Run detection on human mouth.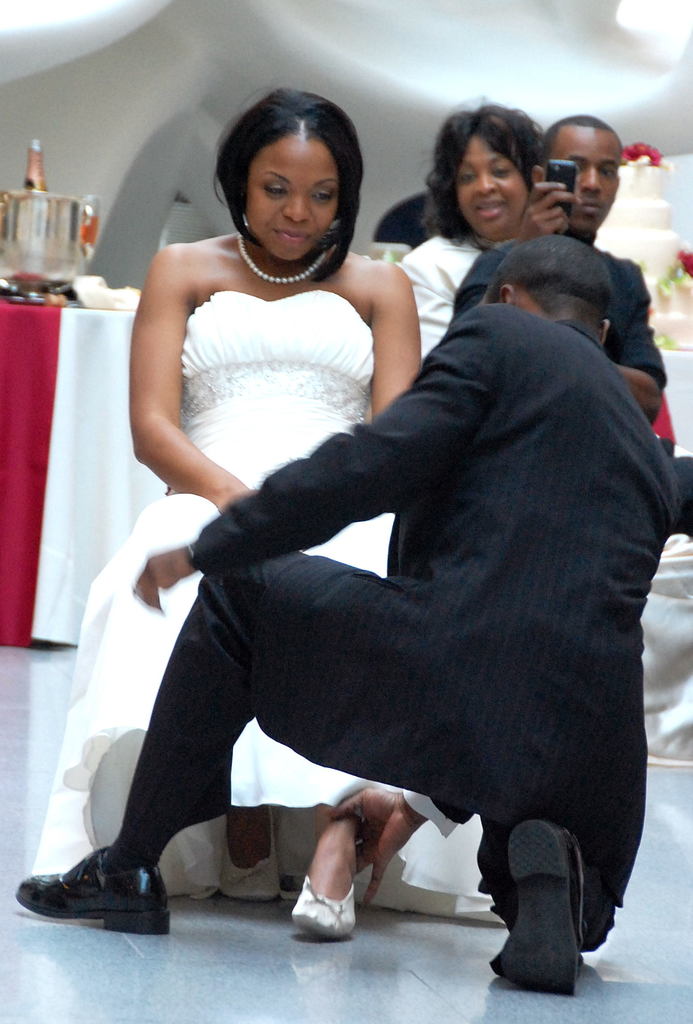
Result: rect(580, 196, 605, 207).
